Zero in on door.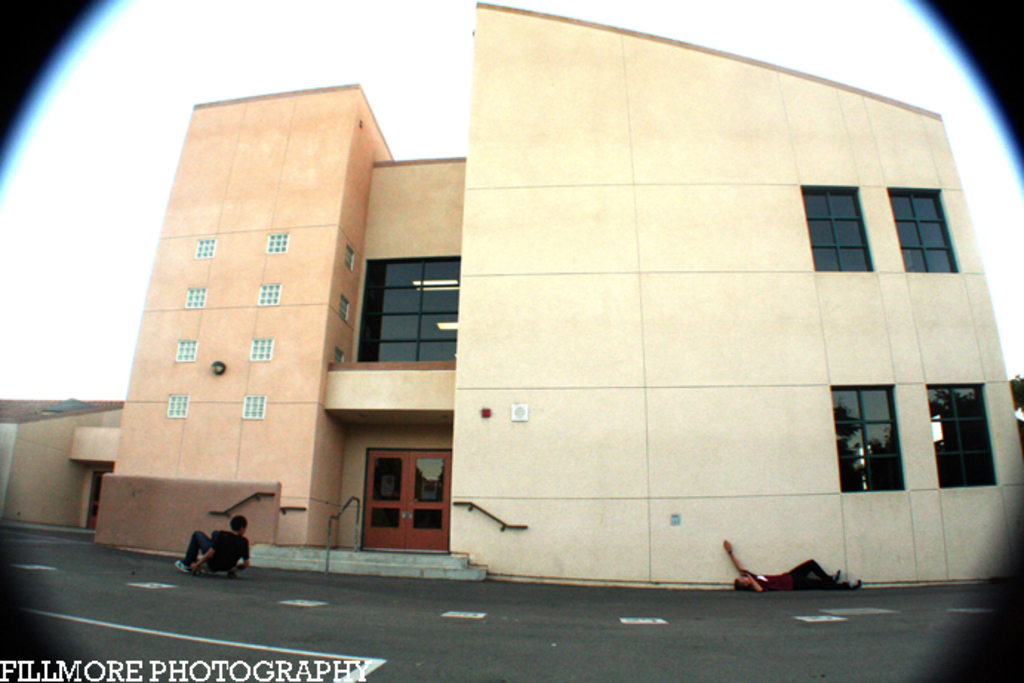
Zeroed in: locate(339, 452, 445, 548).
